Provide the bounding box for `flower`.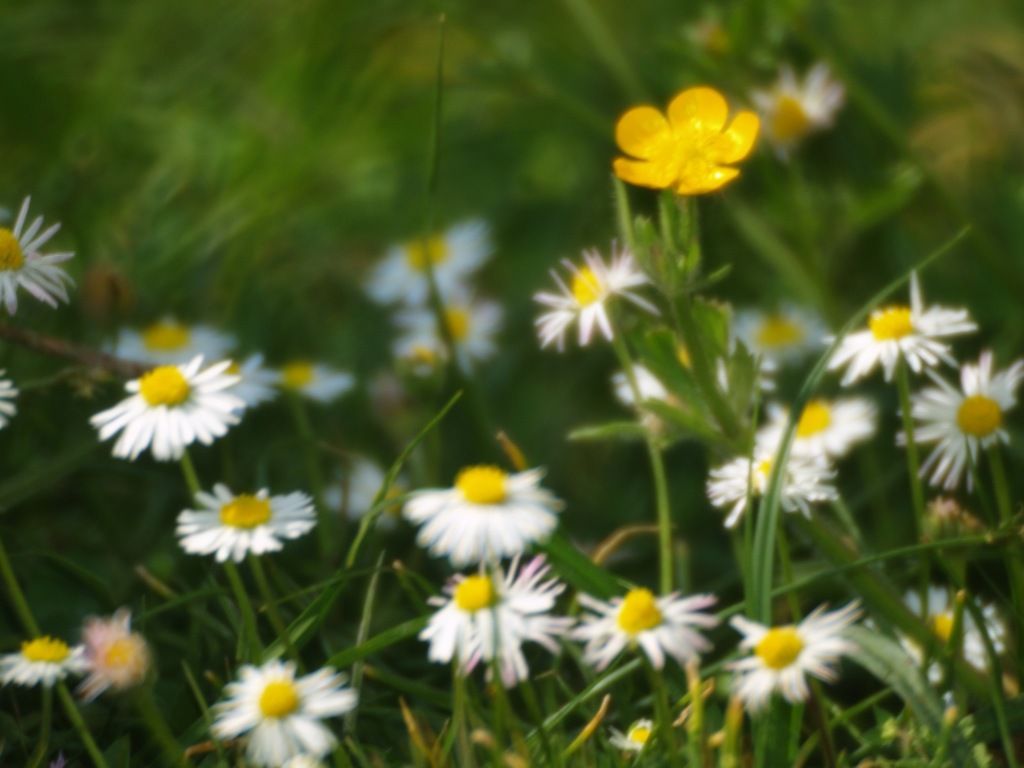
[891,349,1023,499].
